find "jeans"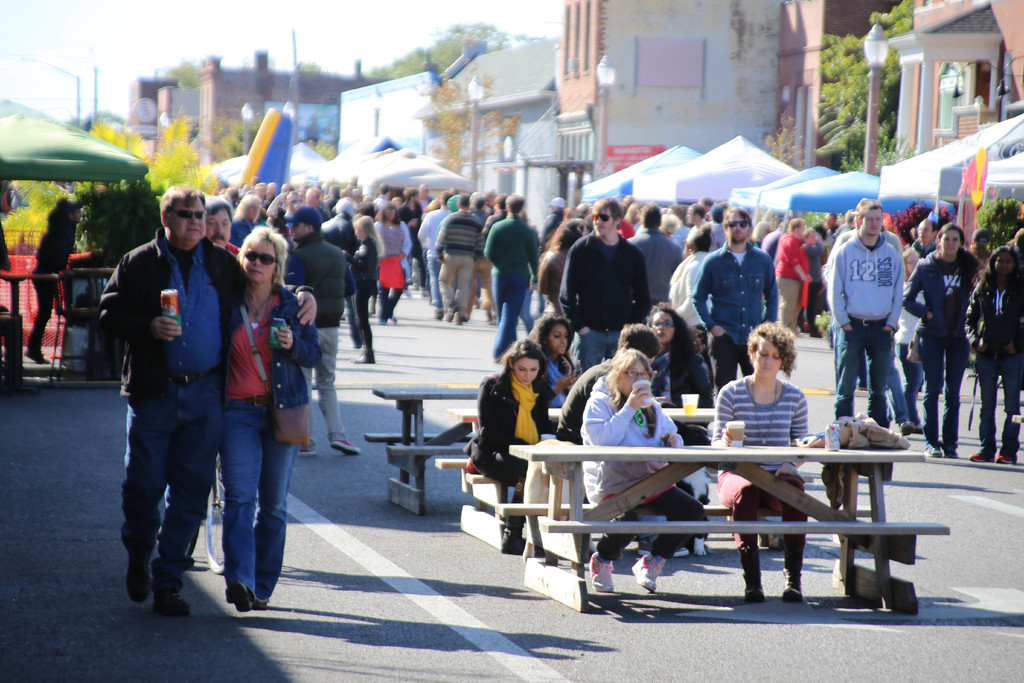
BBox(427, 258, 445, 310)
